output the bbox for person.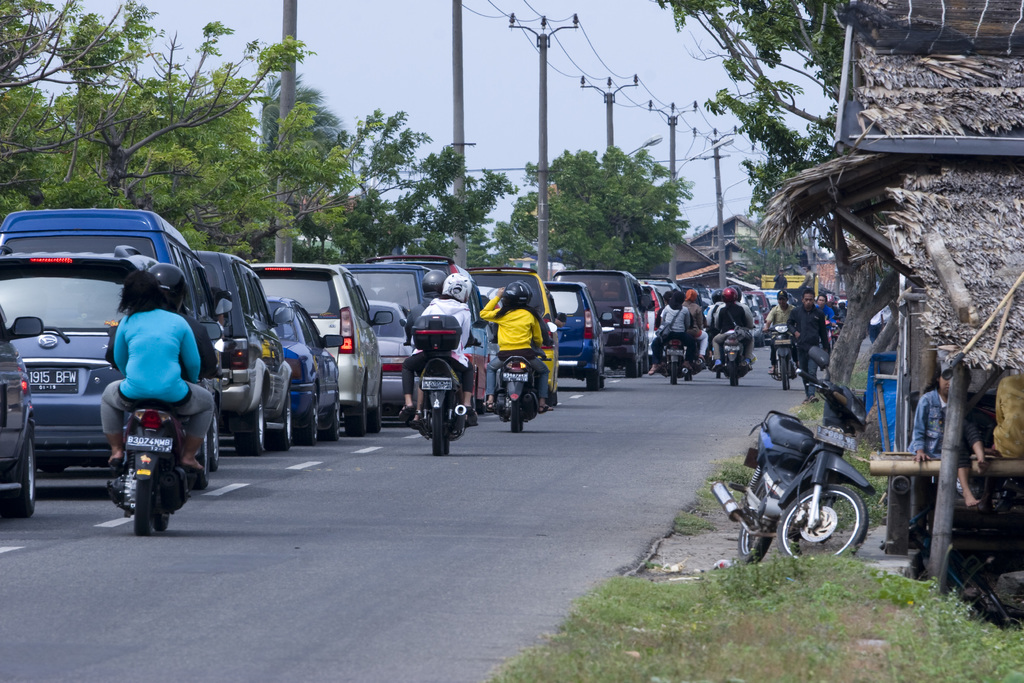
bbox=(396, 280, 476, 431).
